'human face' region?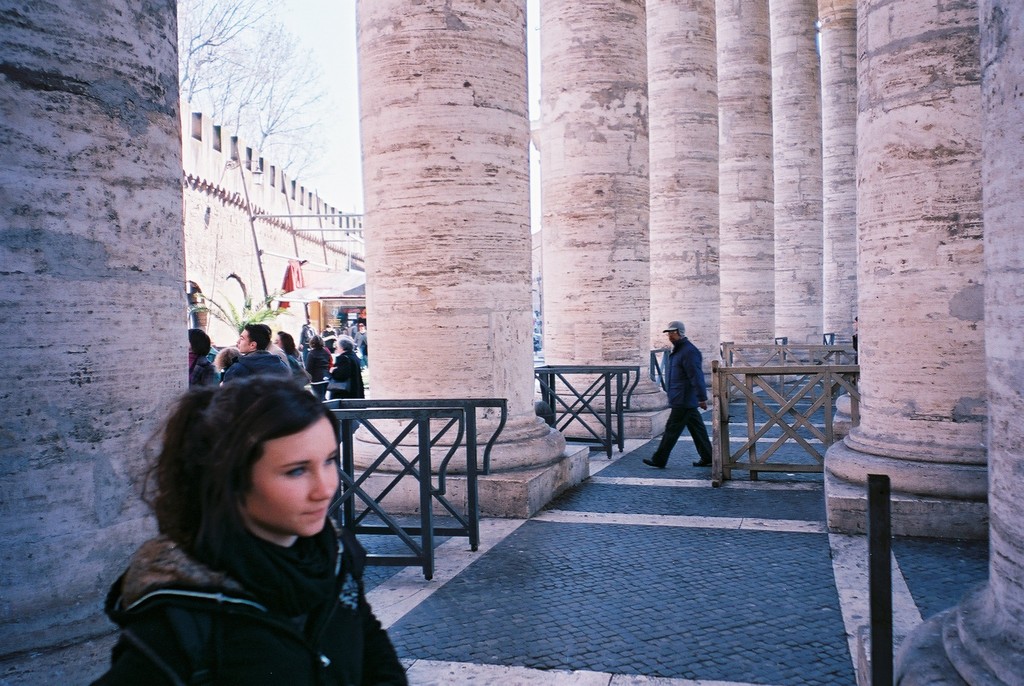
detection(237, 328, 251, 353)
